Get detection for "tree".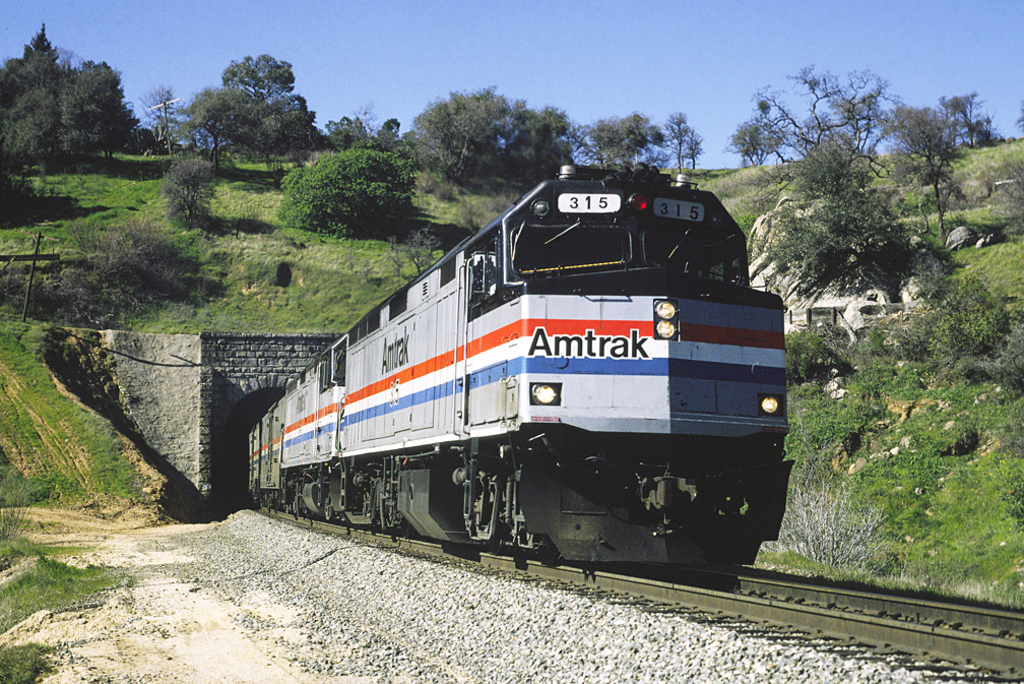
Detection: [33,184,236,332].
